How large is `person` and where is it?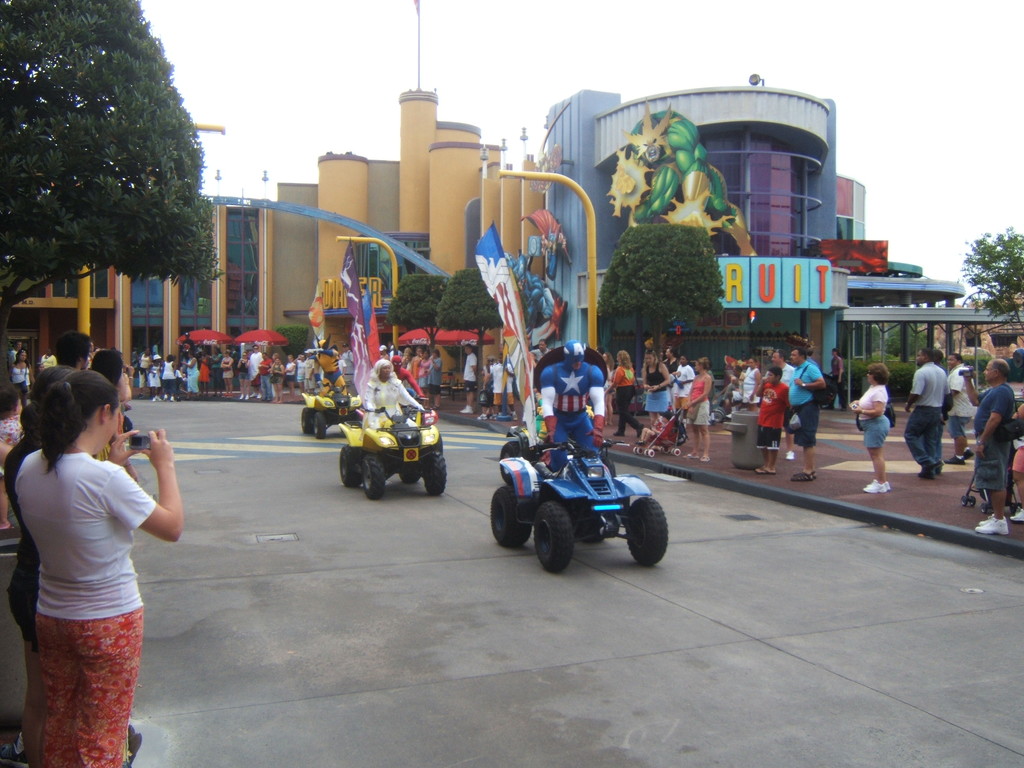
Bounding box: x1=390 y1=355 x2=426 y2=401.
